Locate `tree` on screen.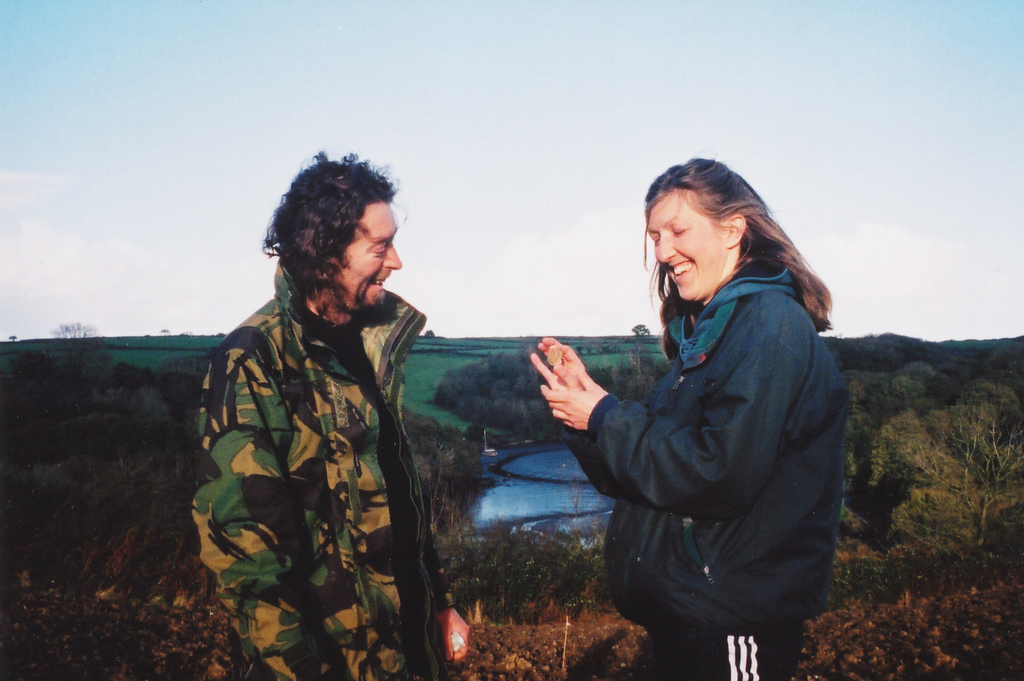
On screen at l=630, t=319, r=652, b=335.
